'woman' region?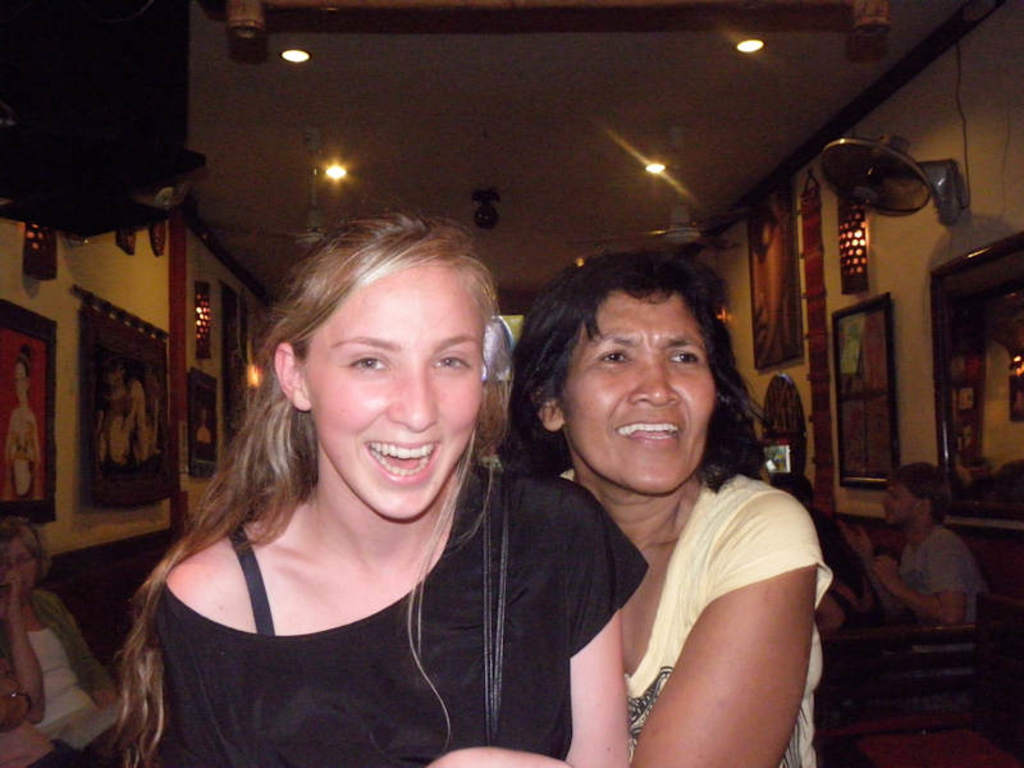
bbox(3, 339, 50, 512)
